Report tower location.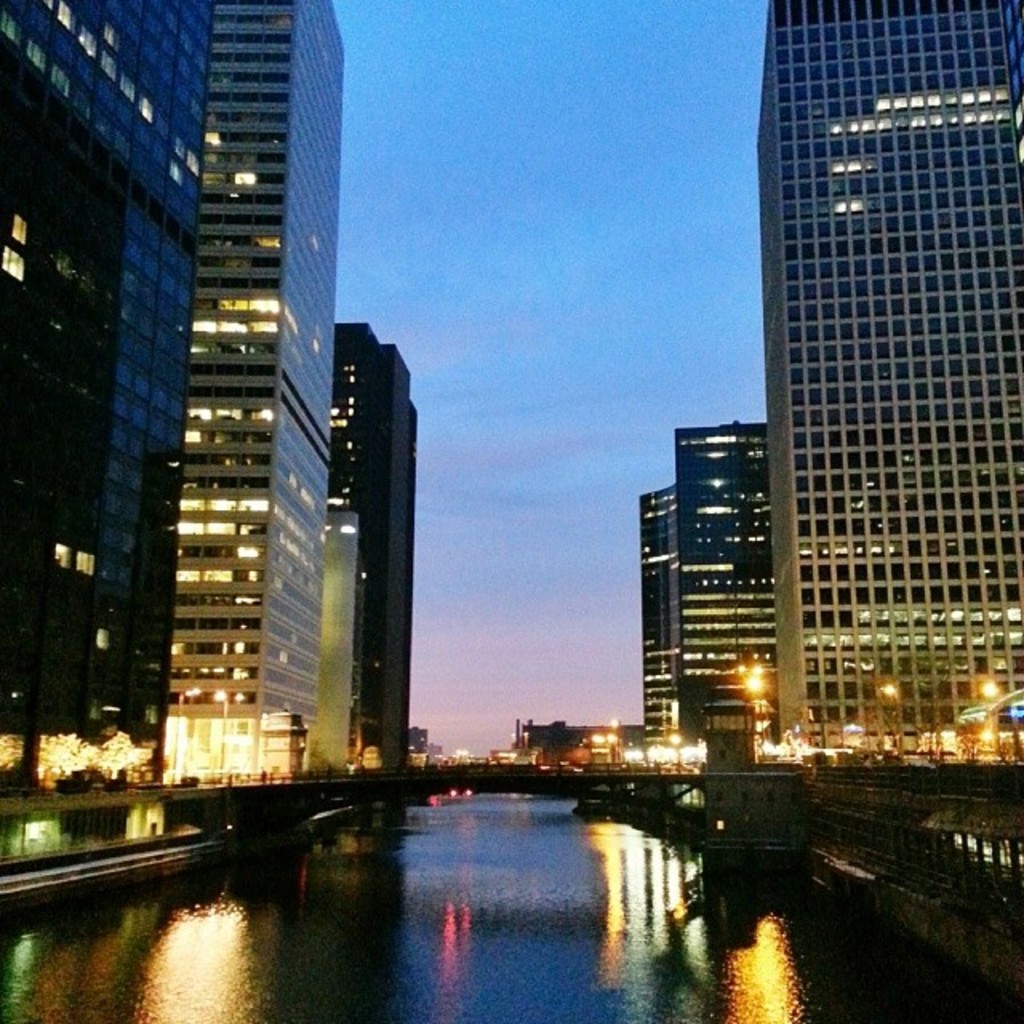
Report: x1=634, y1=486, x2=691, y2=746.
